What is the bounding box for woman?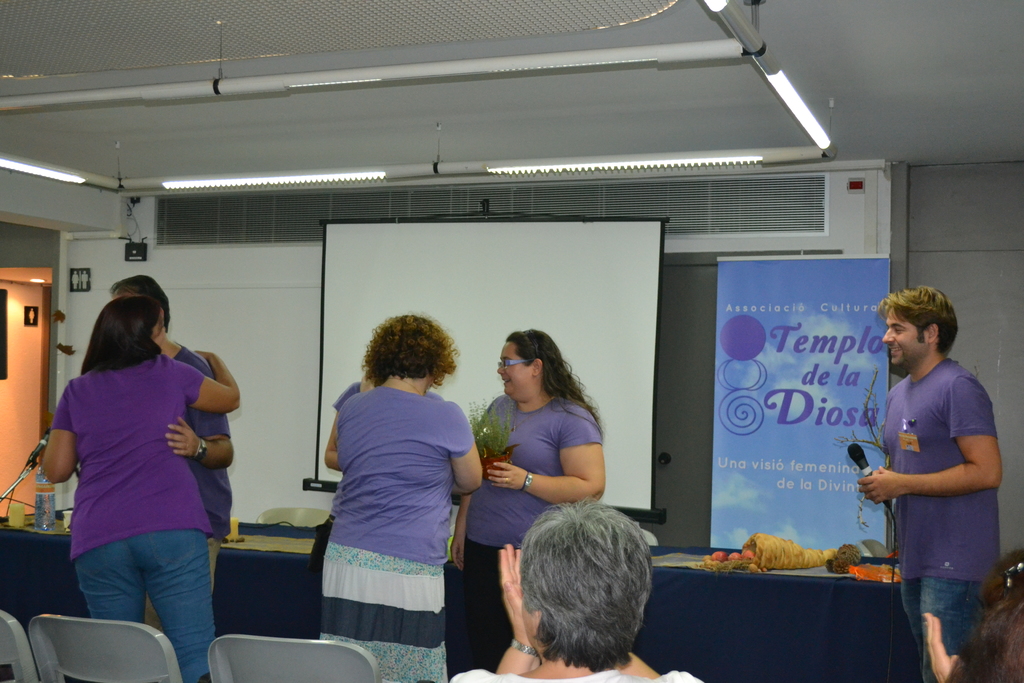
{"left": 292, "top": 308, "right": 480, "bottom": 671}.
